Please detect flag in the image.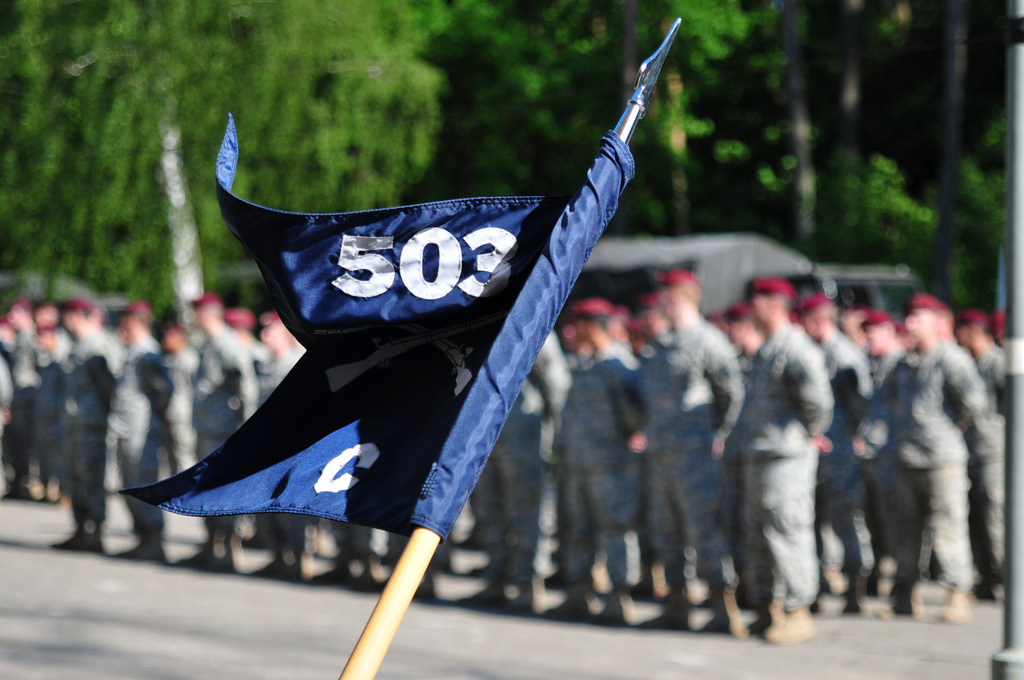
box=[154, 82, 632, 619].
